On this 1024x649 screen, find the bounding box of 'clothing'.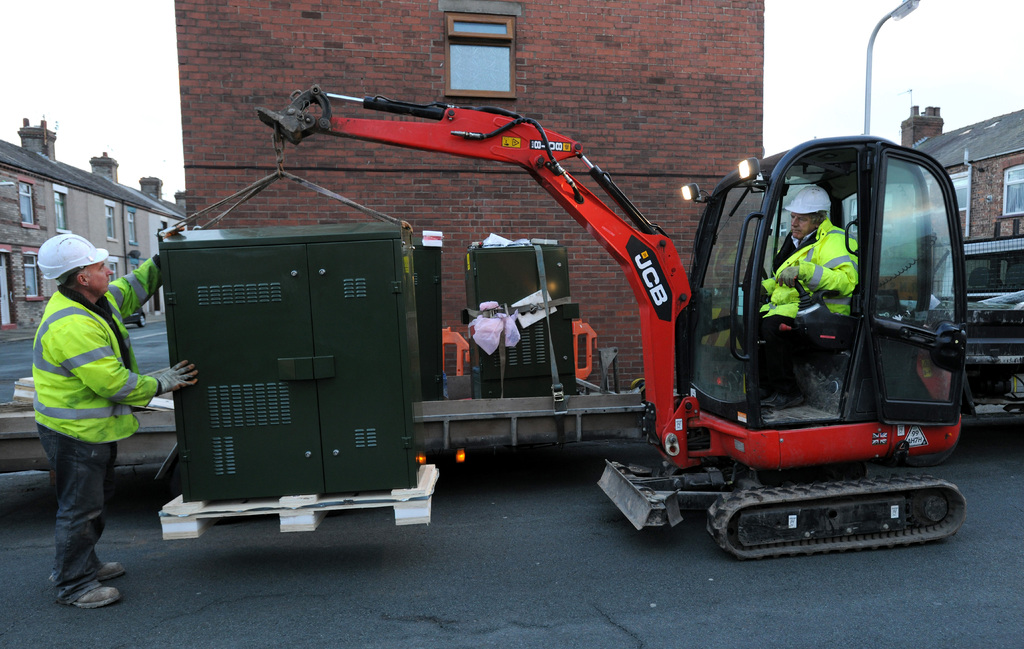
Bounding box: locate(25, 238, 156, 555).
